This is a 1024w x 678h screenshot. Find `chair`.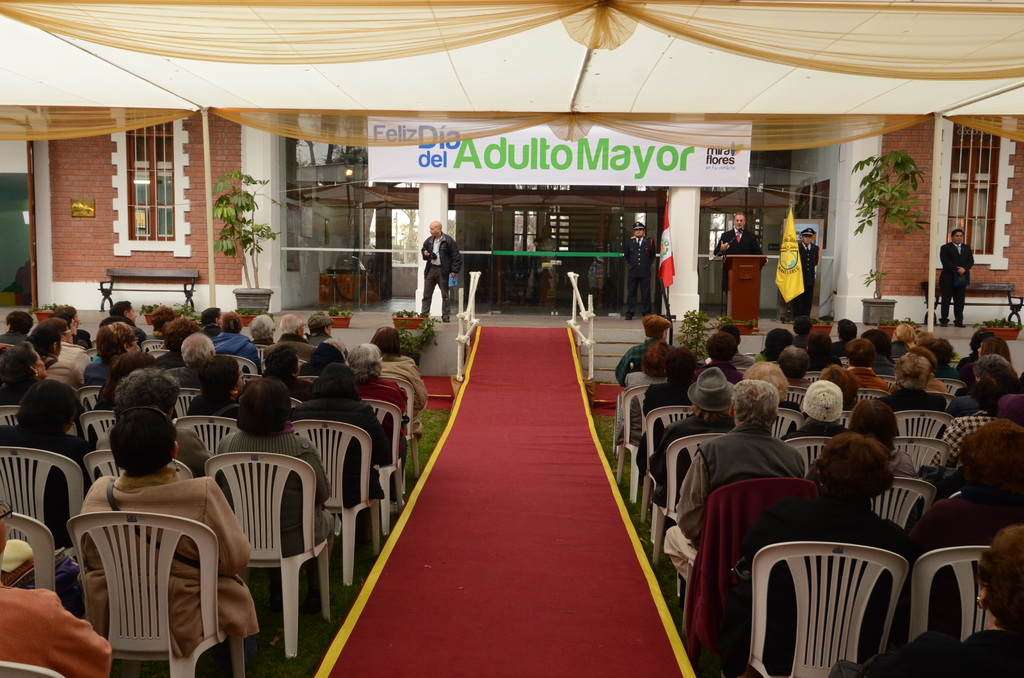
Bounding box: 648/433/722/604.
